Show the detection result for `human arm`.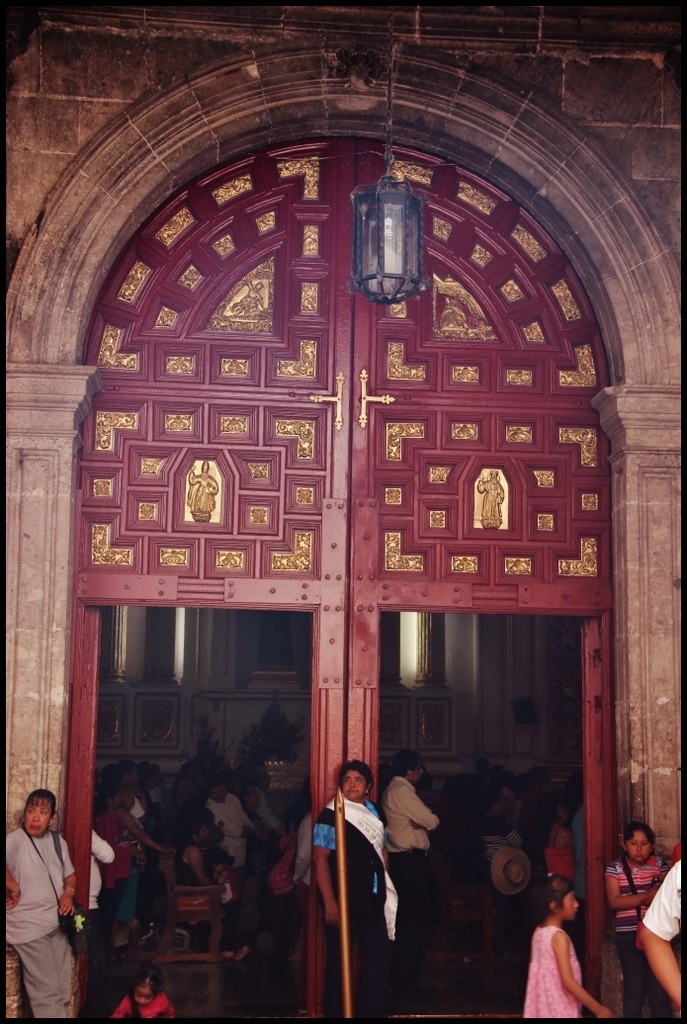
(x1=634, y1=850, x2=686, y2=1023).
